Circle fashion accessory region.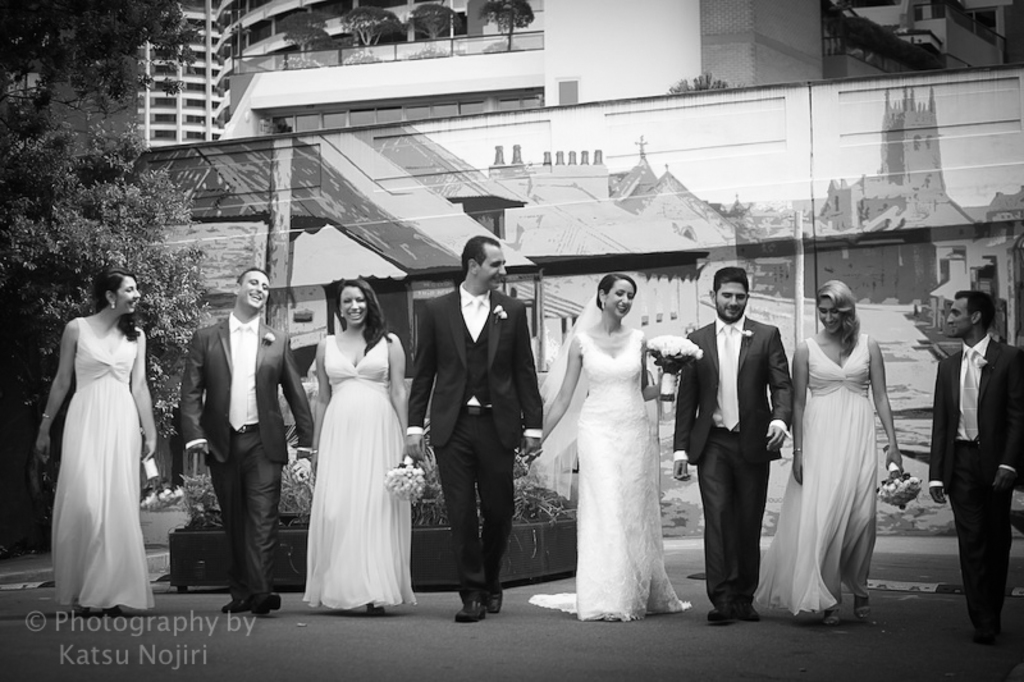
Region: box=[959, 348, 980, 440].
